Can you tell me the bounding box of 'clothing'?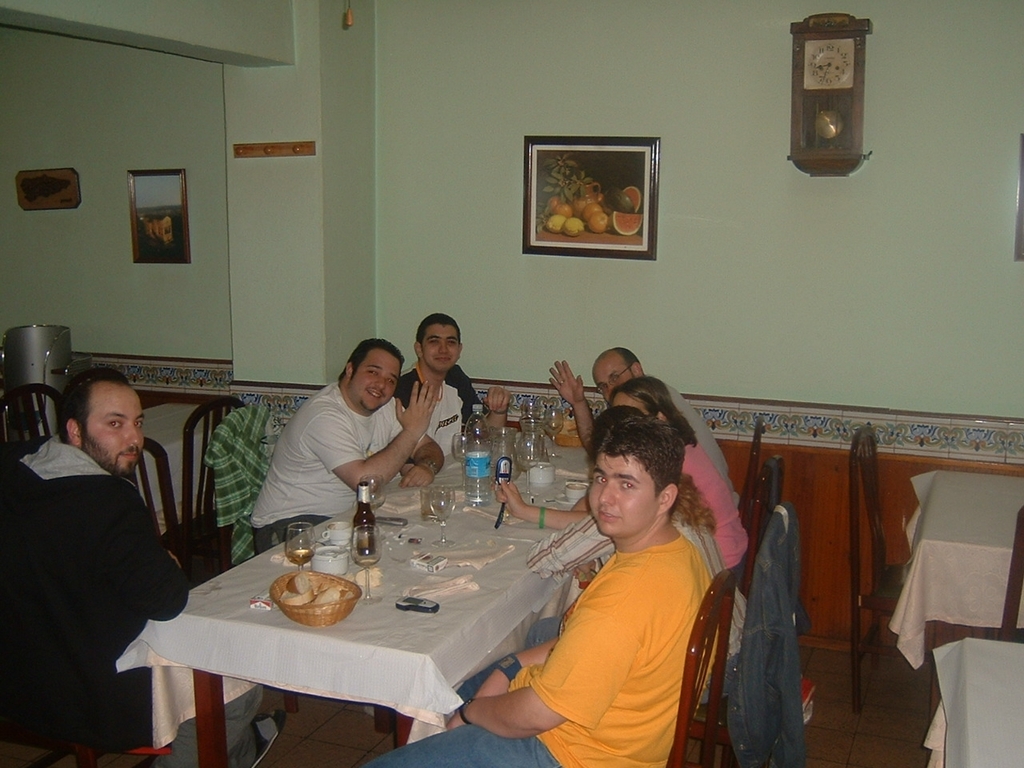
[357,525,723,767].
